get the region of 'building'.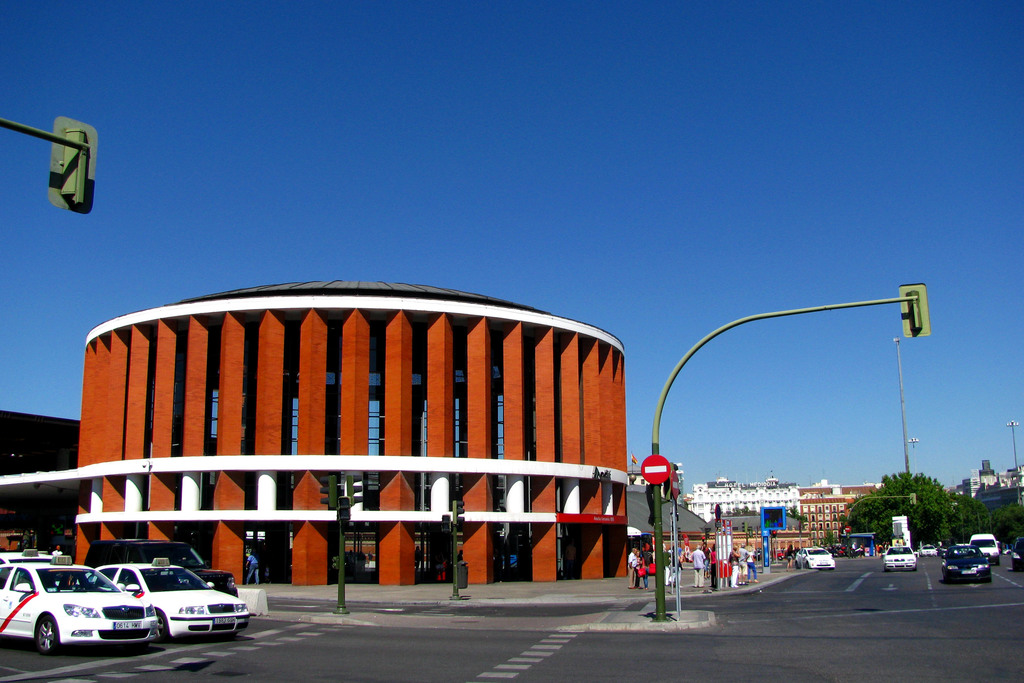
[left=72, top=269, right=641, bottom=587].
